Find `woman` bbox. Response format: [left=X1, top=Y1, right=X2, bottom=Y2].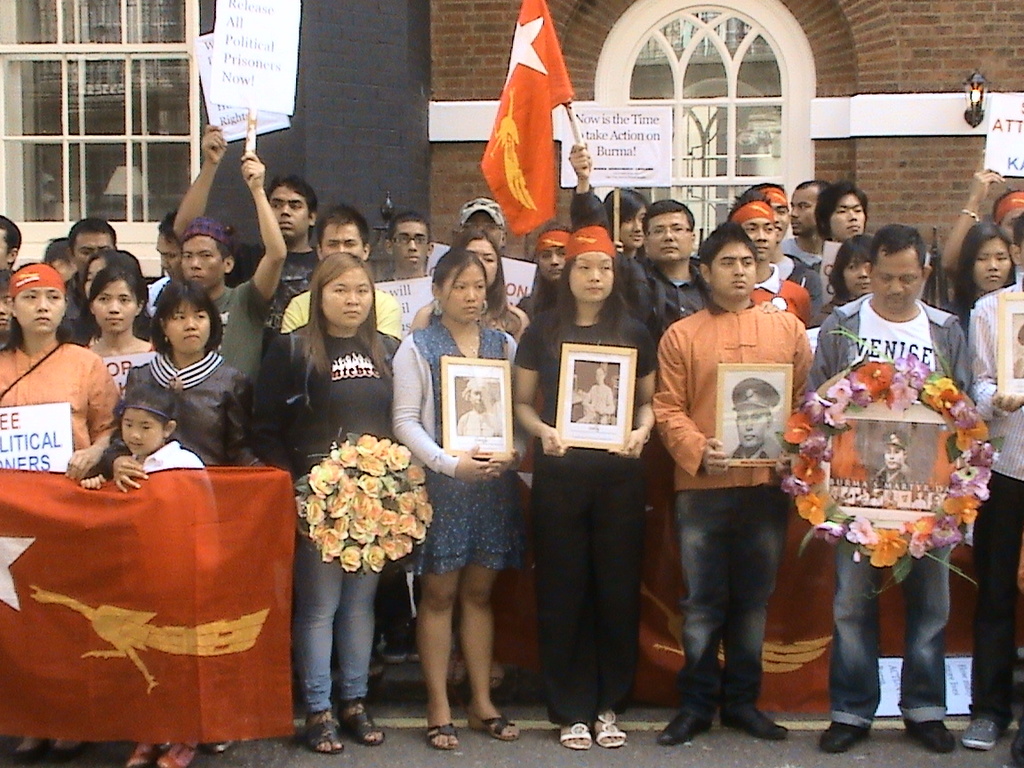
[left=565, top=147, right=654, bottom=254].
